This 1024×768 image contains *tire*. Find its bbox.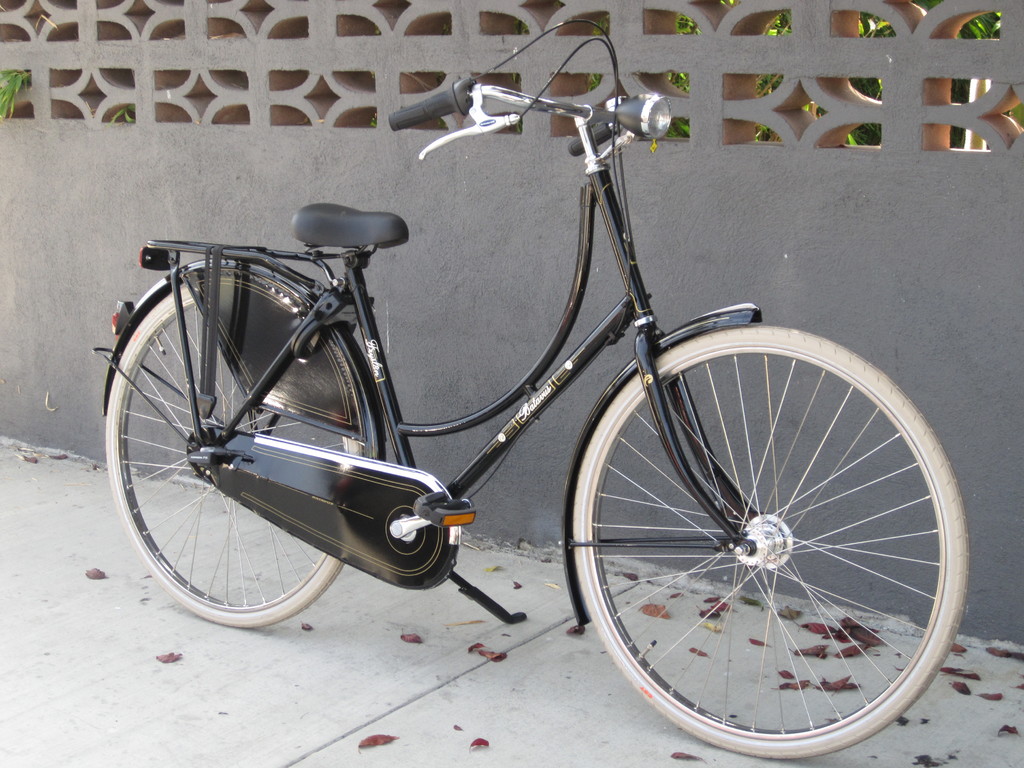
[x1=577, y1=316, x2=948, y2=764].
